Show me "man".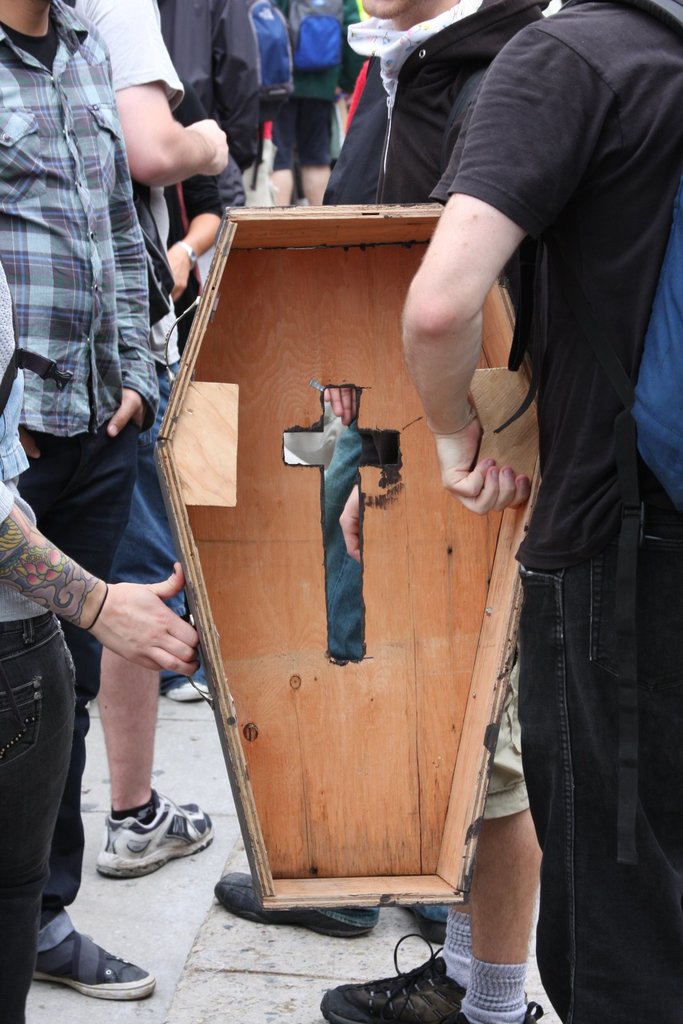
"man" is here: select_region(402, 0, 682, 1023).
